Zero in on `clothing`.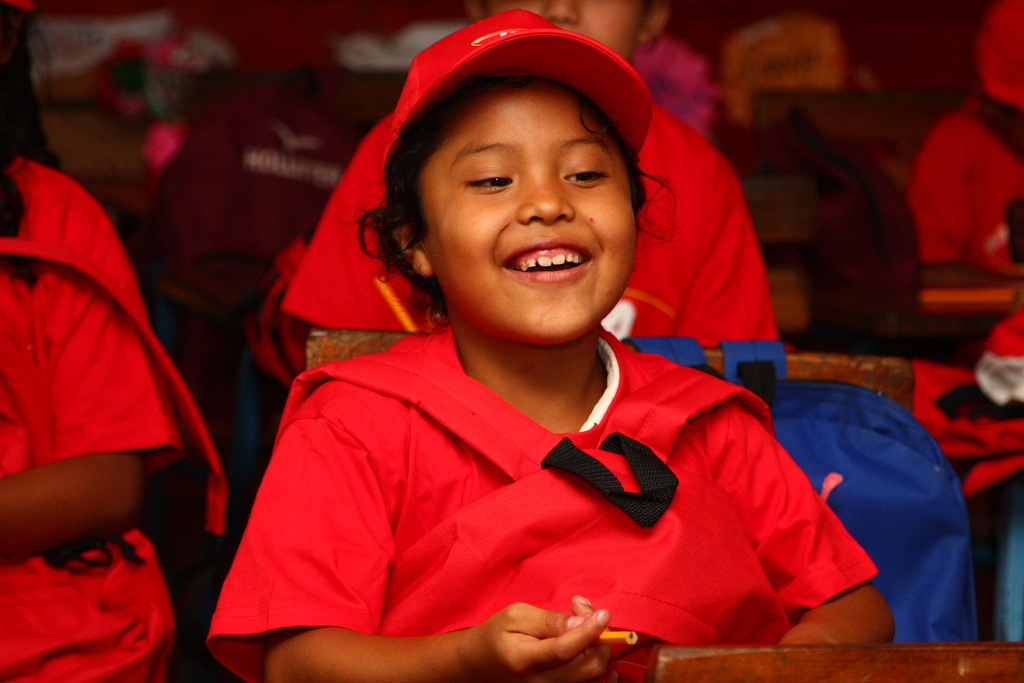
Zeroed in: 227:310:879:660.
